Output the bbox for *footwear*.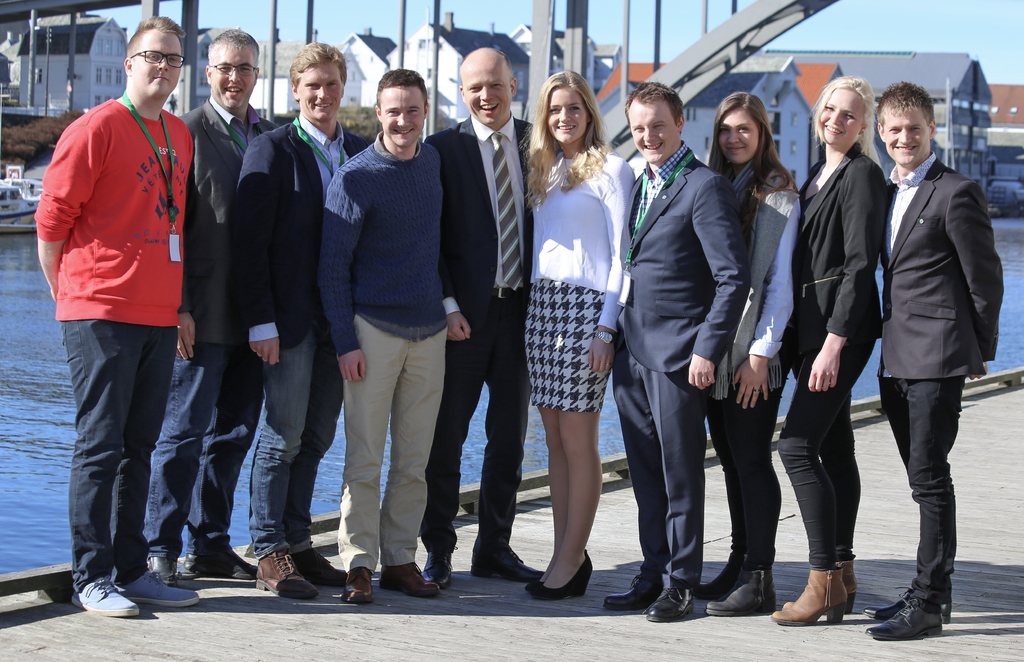
[604, 575, 666, 612].
